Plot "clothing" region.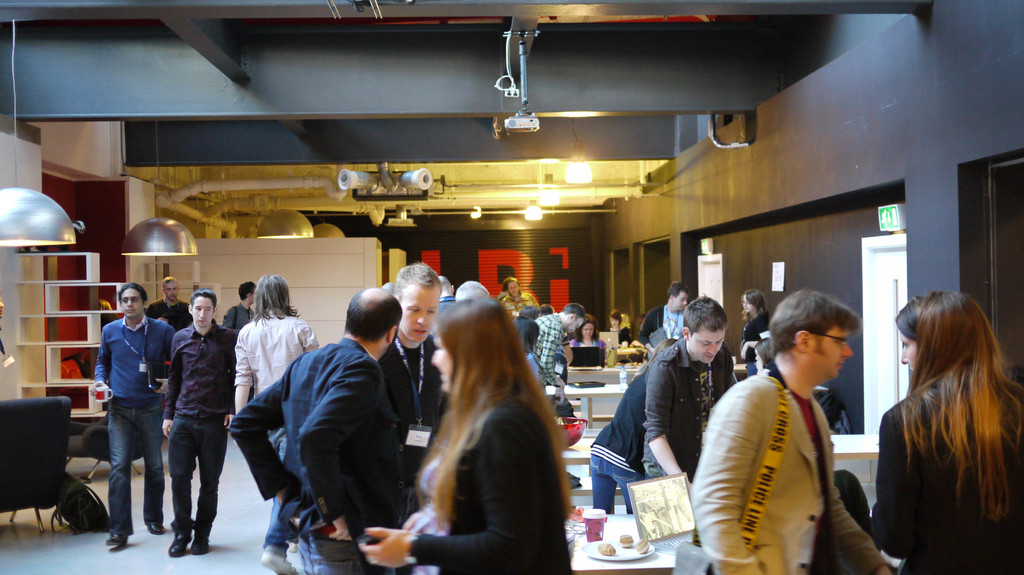
Plotted at locate(497, 290, 537, 320).
